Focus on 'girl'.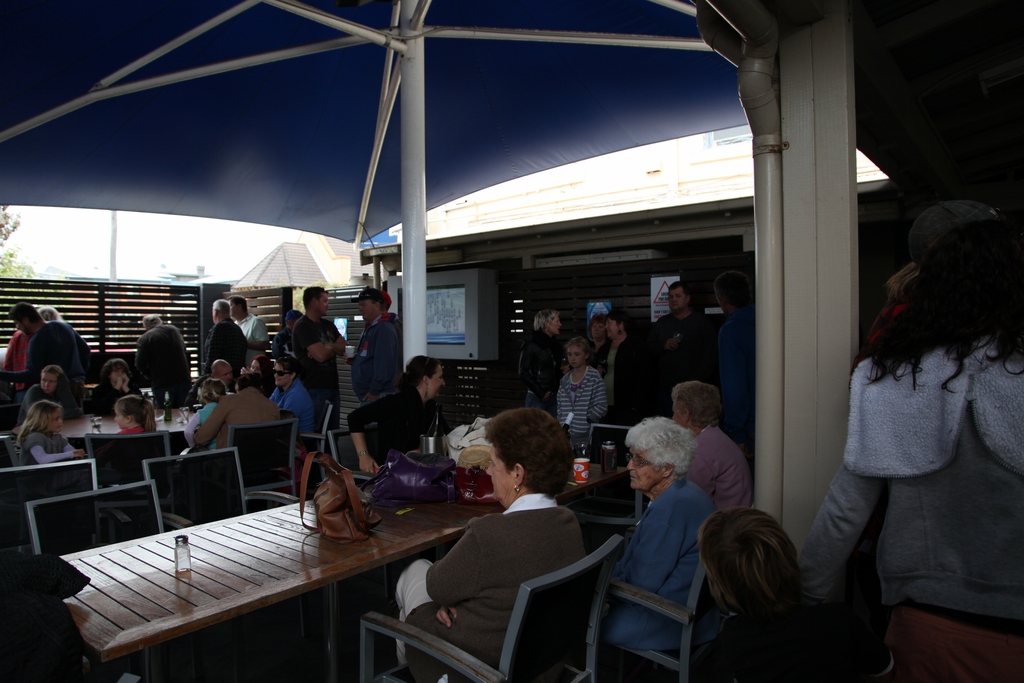
Focused at 117/397/158/525.
